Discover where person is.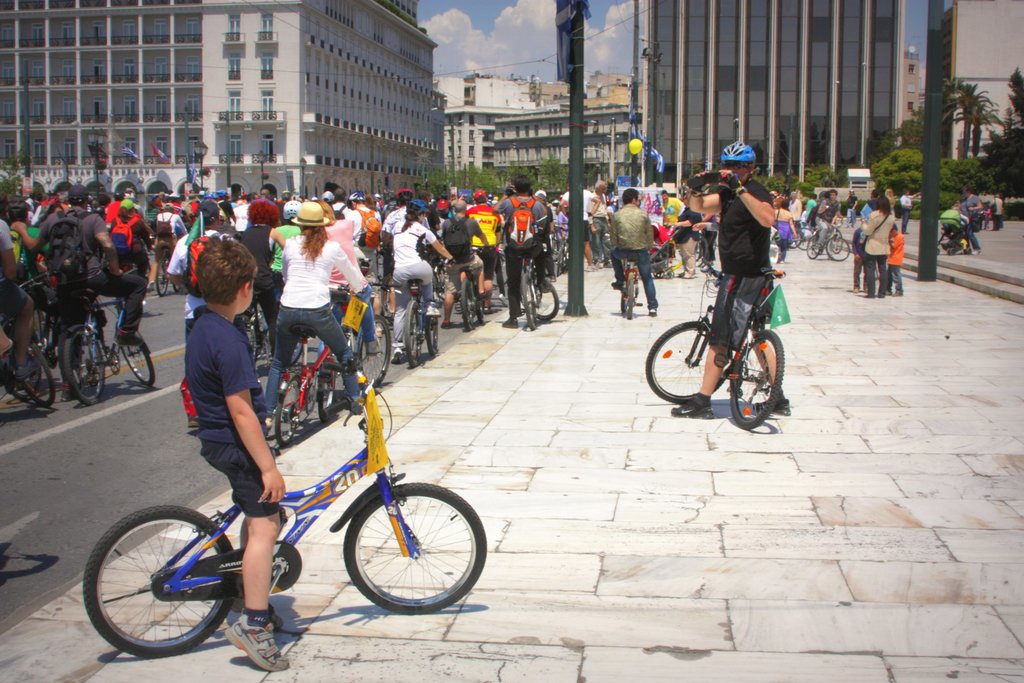
Discovered at {"x1": 671, "y1": 190, "x2": 706, "y2": 283}.
